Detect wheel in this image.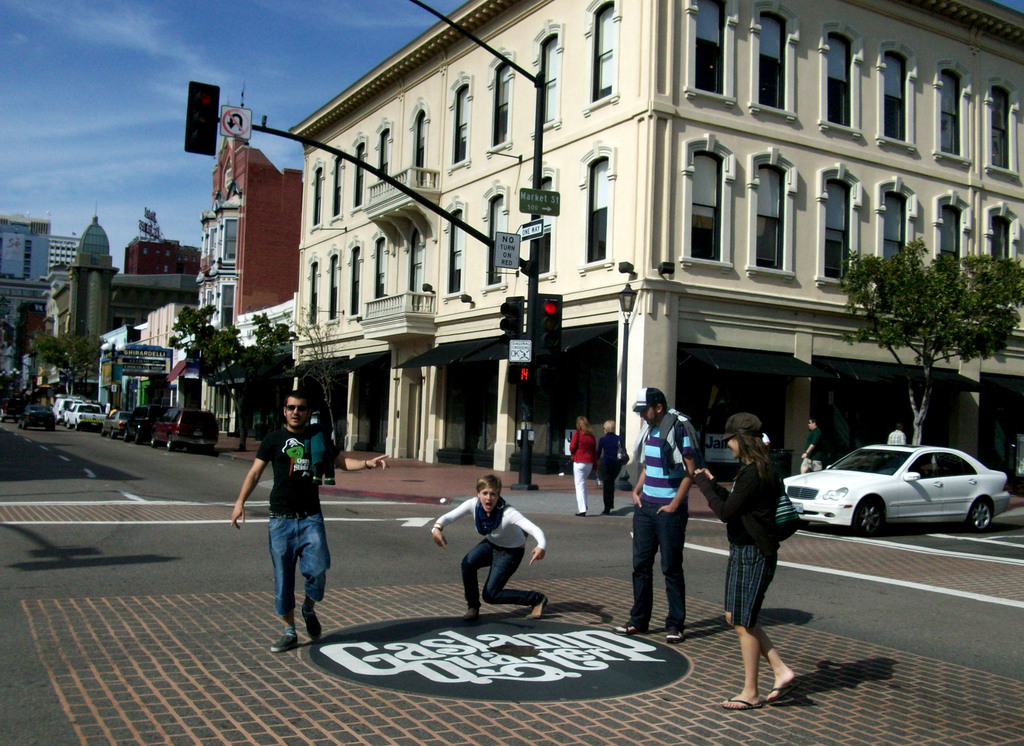
Detection: 851/491/885/534.
